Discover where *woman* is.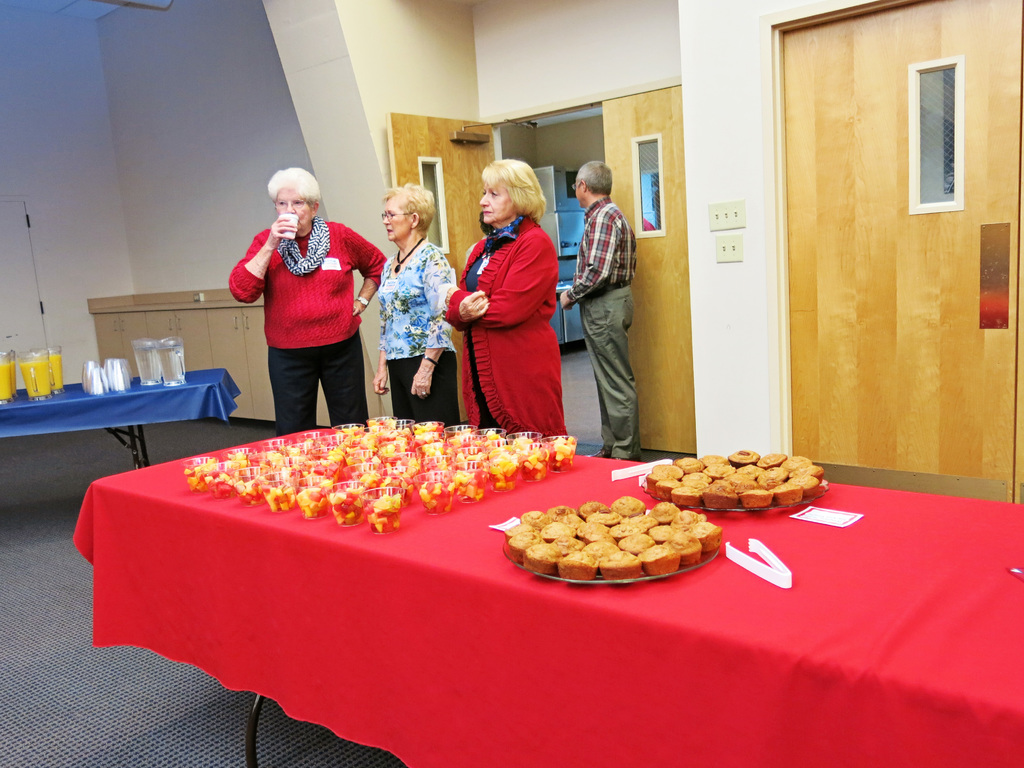
Discovered at [437, 159, 567, 444].
